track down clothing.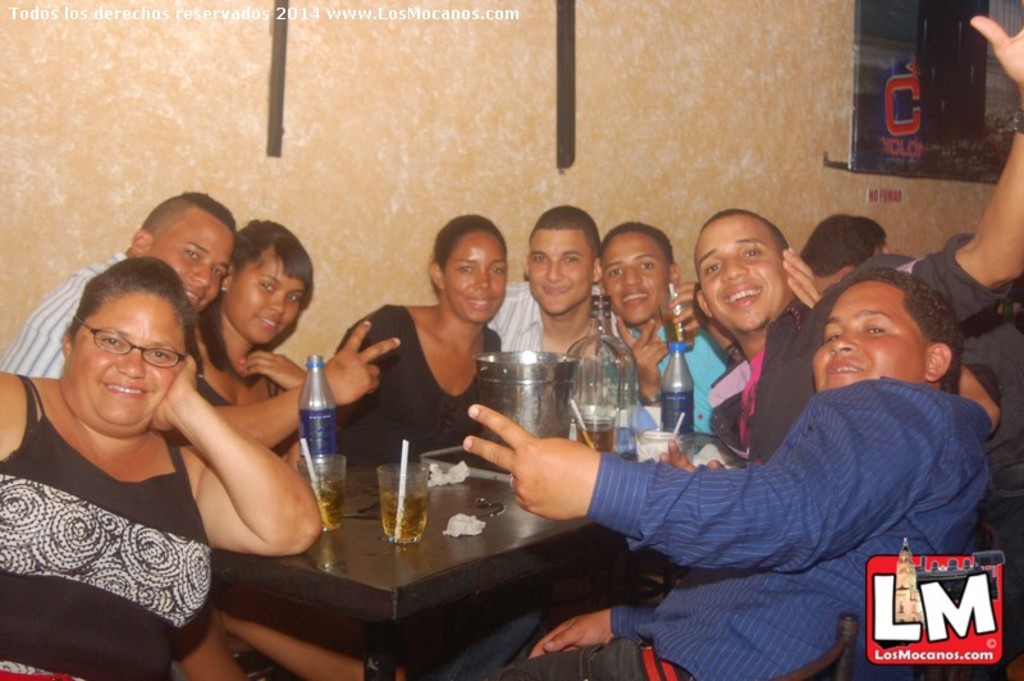
Tracked to bbox(326, 302, 507, 466).
